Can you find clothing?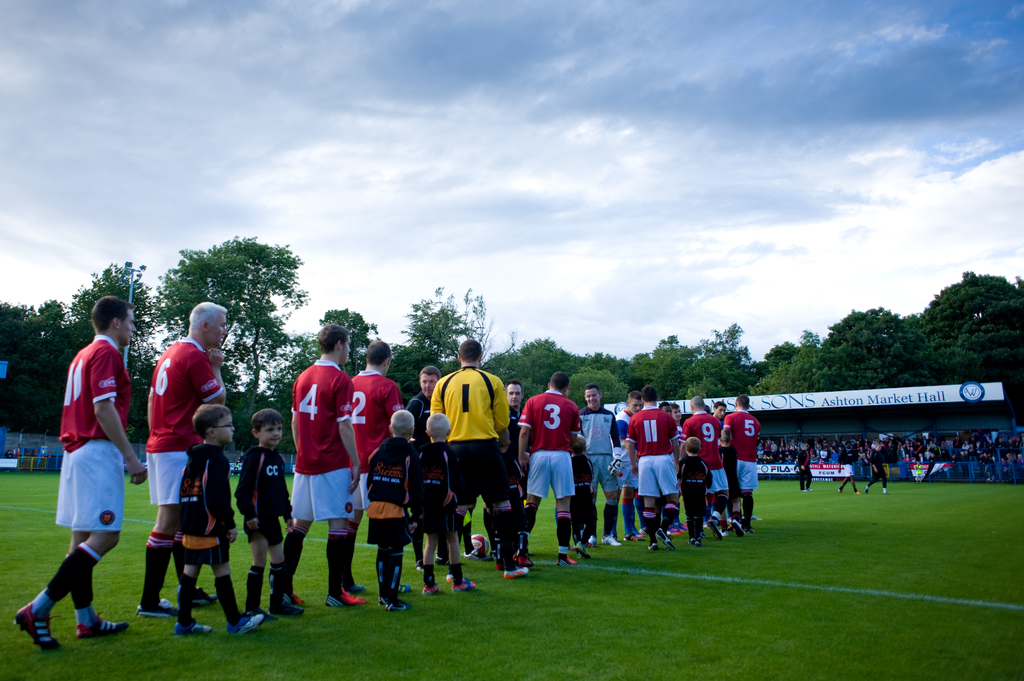
Yes, bounding box: 586,413,618,497.
